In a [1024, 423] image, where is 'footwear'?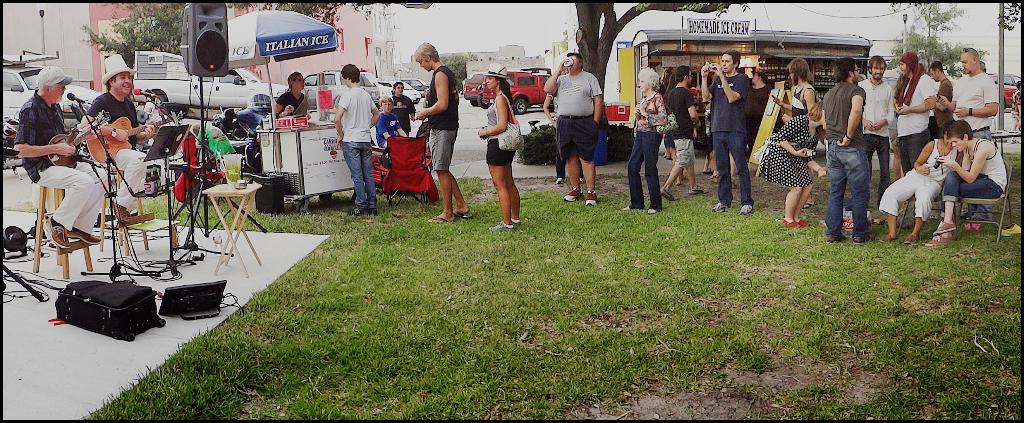
rect(658, 181, 676, 202).
